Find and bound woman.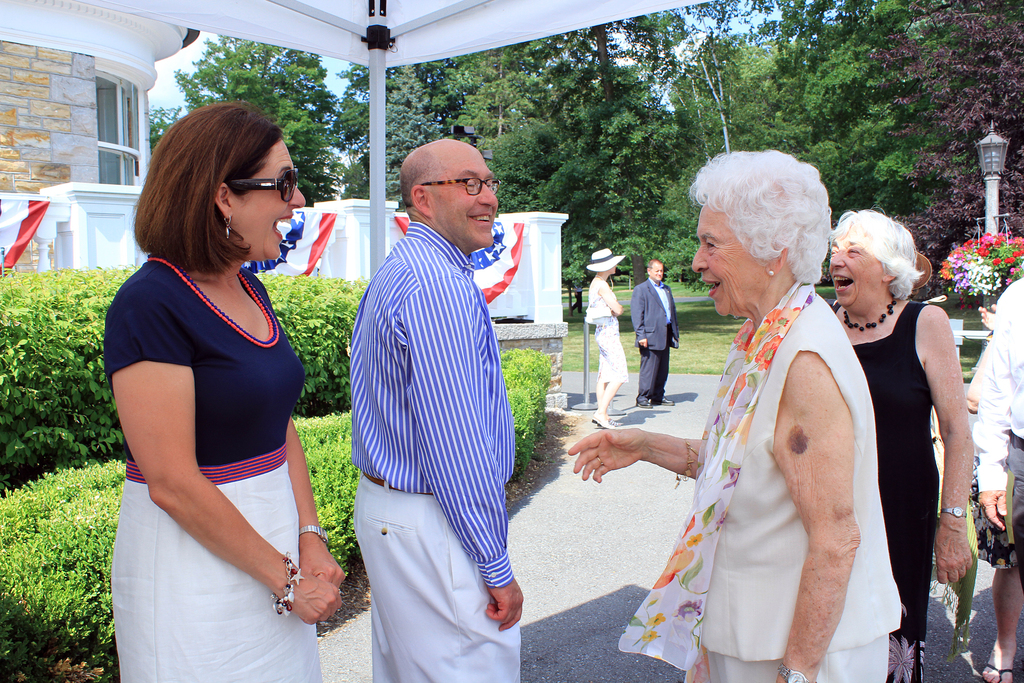
Bound: <box>817,206,975,682</box>.
